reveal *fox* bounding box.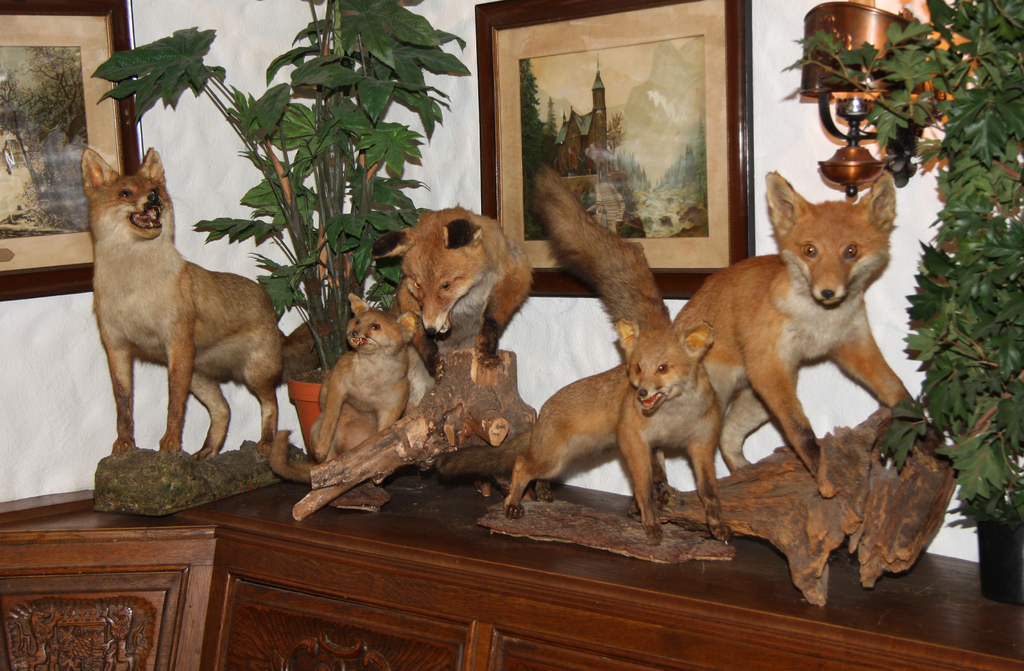
Revealed: BBox(431, 322, 737, 548).
